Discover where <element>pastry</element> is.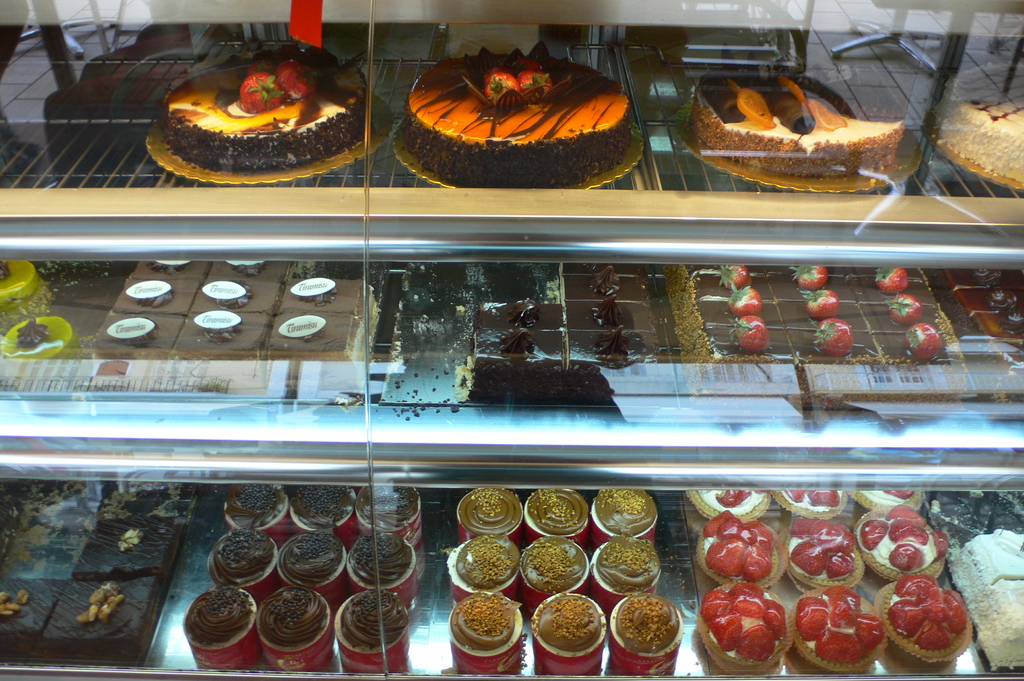
Discovered at locate(264, 314, 378, 385).
